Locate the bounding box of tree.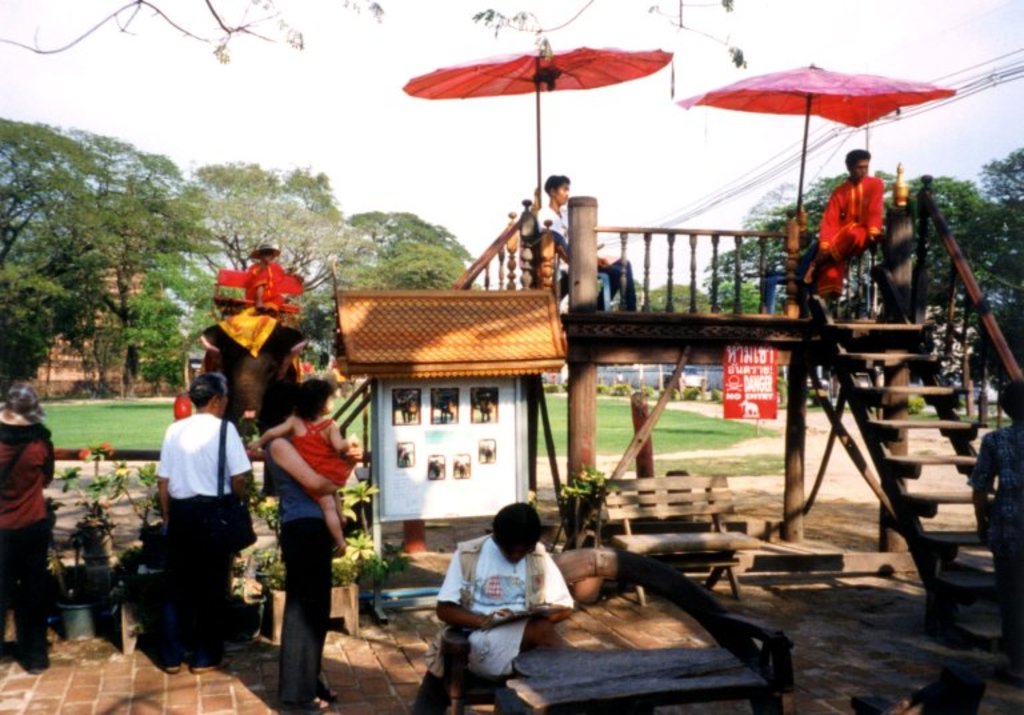
Bounding box: detection(248, 466, 377, 603).
